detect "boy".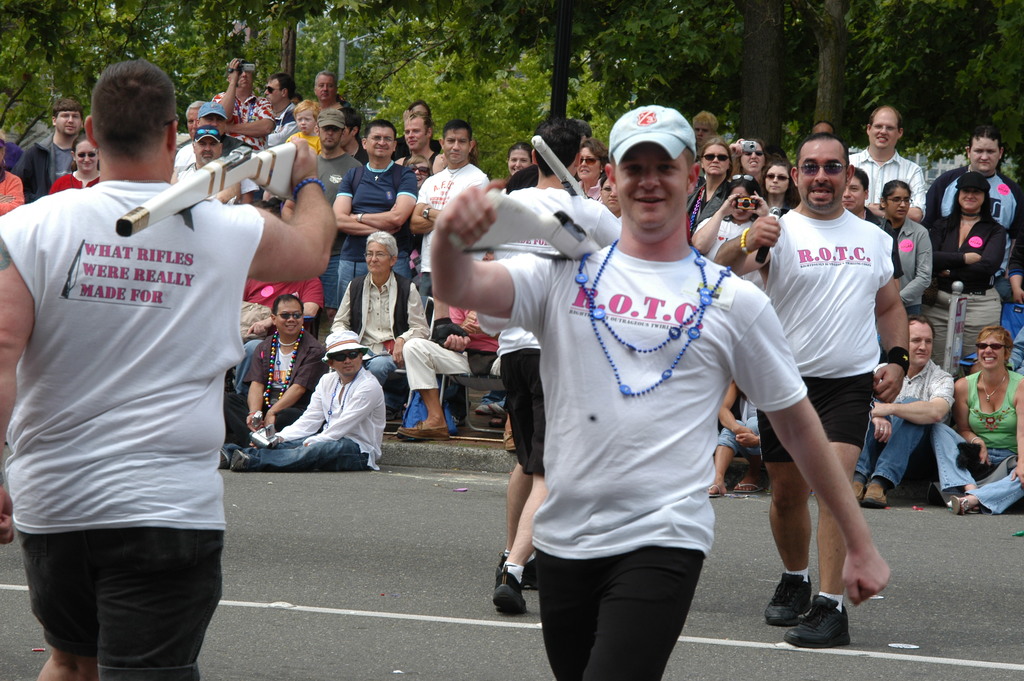
Detected at x1=14, y1=97, x2=84, y2=202.
